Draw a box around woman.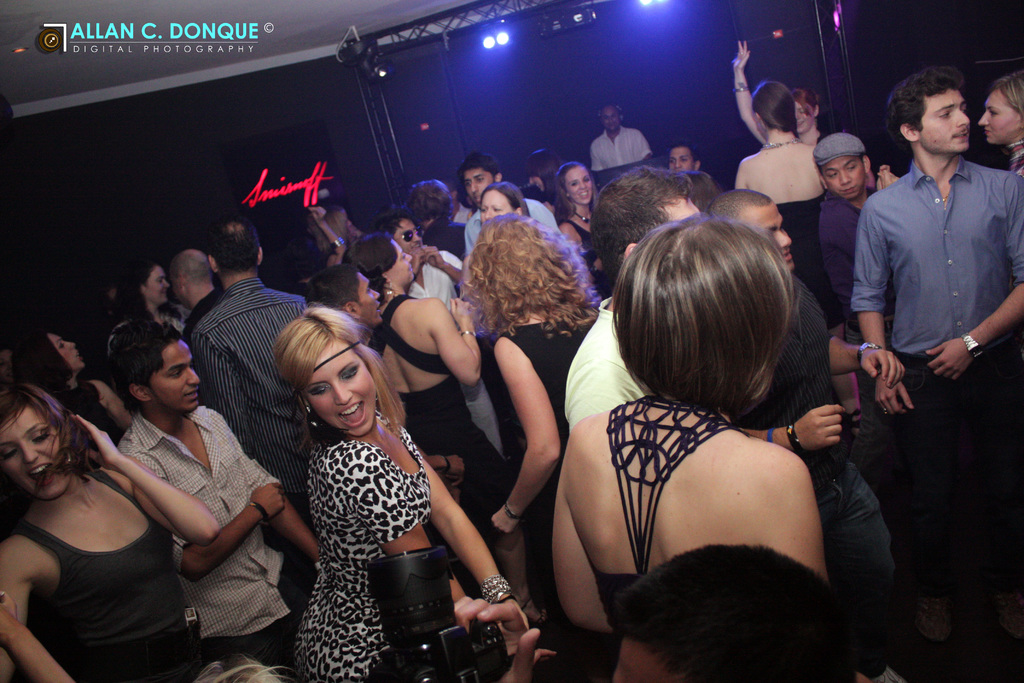
bbox=[0, 374, 223, 682].
